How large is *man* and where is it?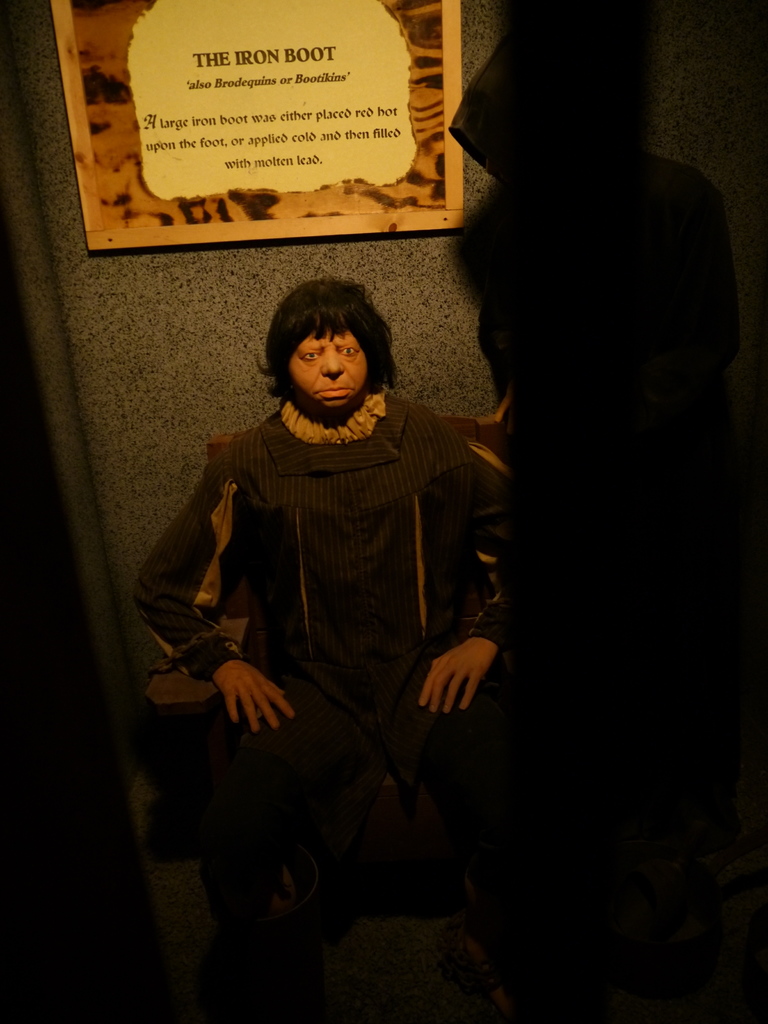
Bounding box: bbox(136, 278, 500, 1023).
